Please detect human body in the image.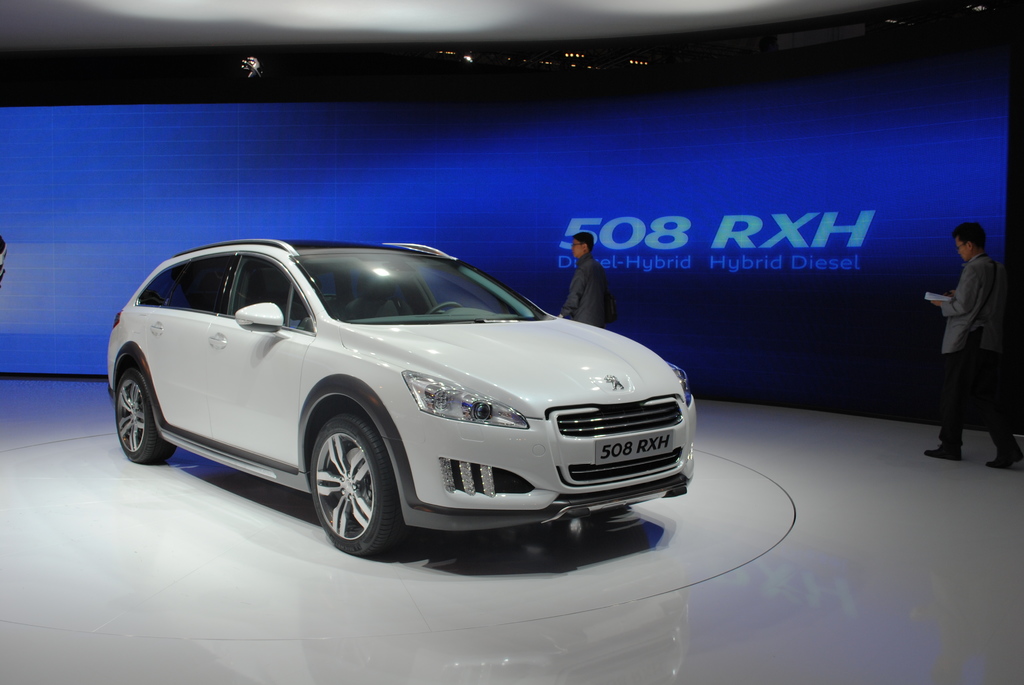
region(558, 226, 614, 336).
